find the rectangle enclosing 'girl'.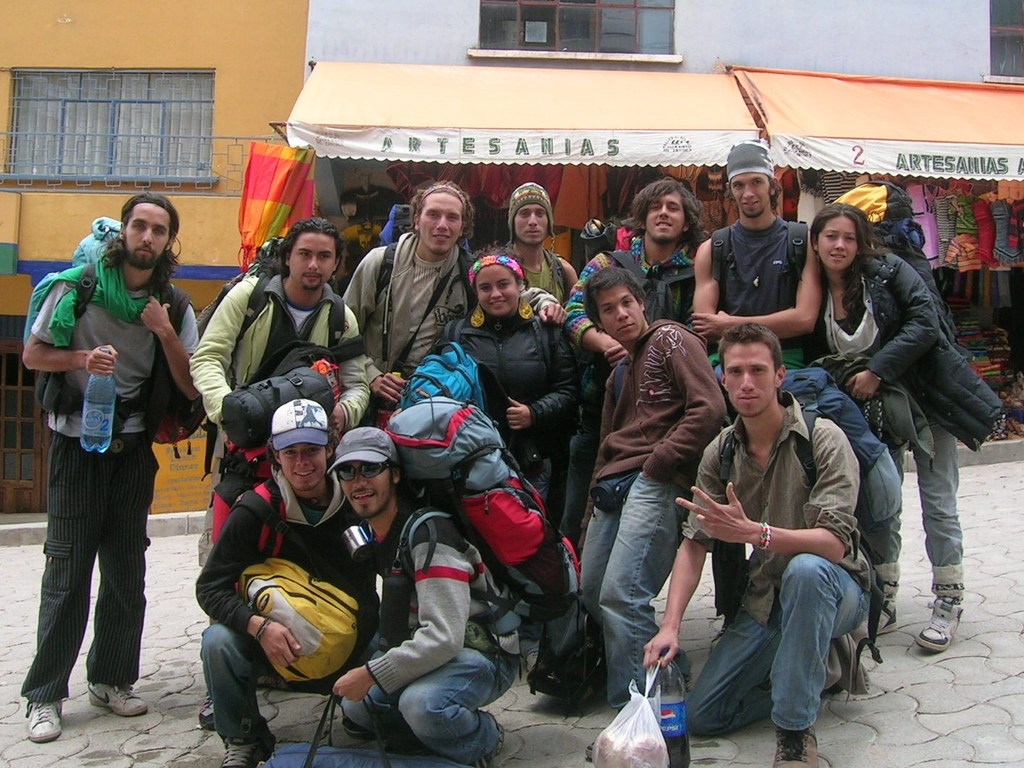
{"left": 439, "top": 242, "right": 580, "bottom": 527}.
